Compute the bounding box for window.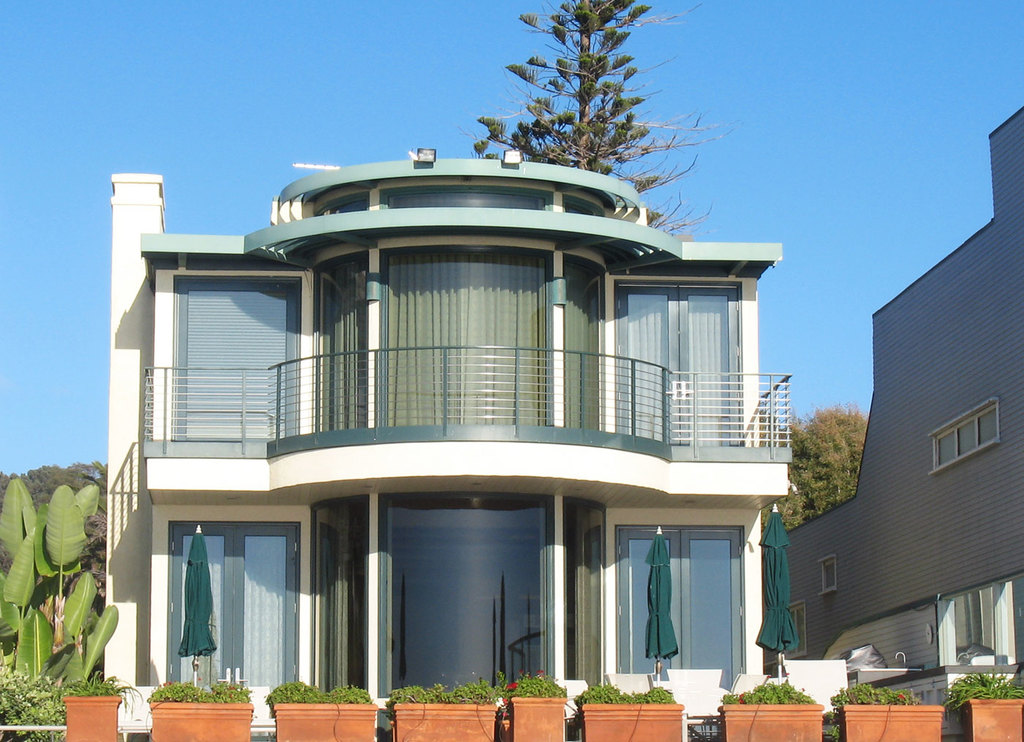
l=167, t=518, r=295, b=690.
